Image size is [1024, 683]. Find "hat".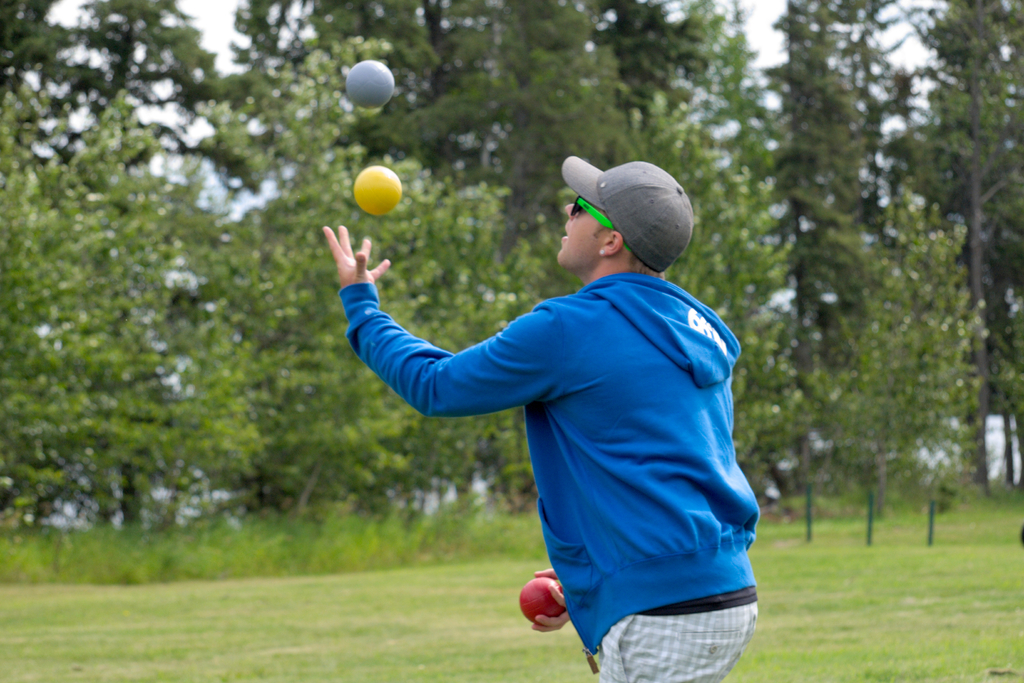
box(562, 155, 694, 274).
